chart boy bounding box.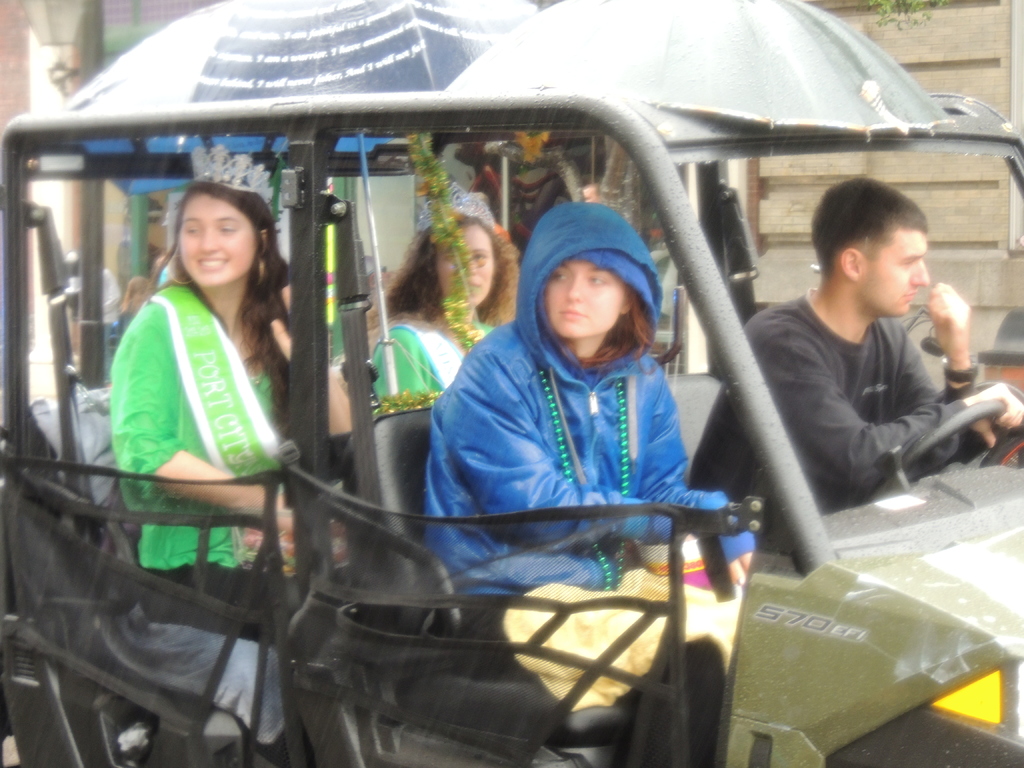
Charted: bbox=(626, 116, 957, 545).
